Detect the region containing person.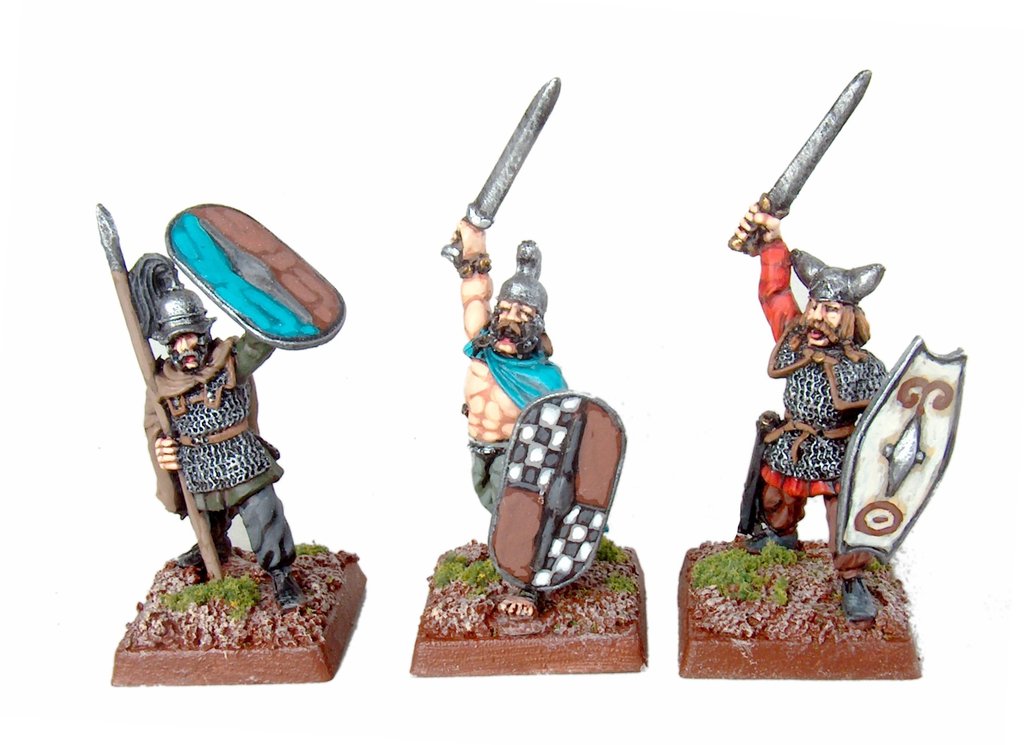
pyautogui.locateOnScreen(727, 193, 897, 550).
